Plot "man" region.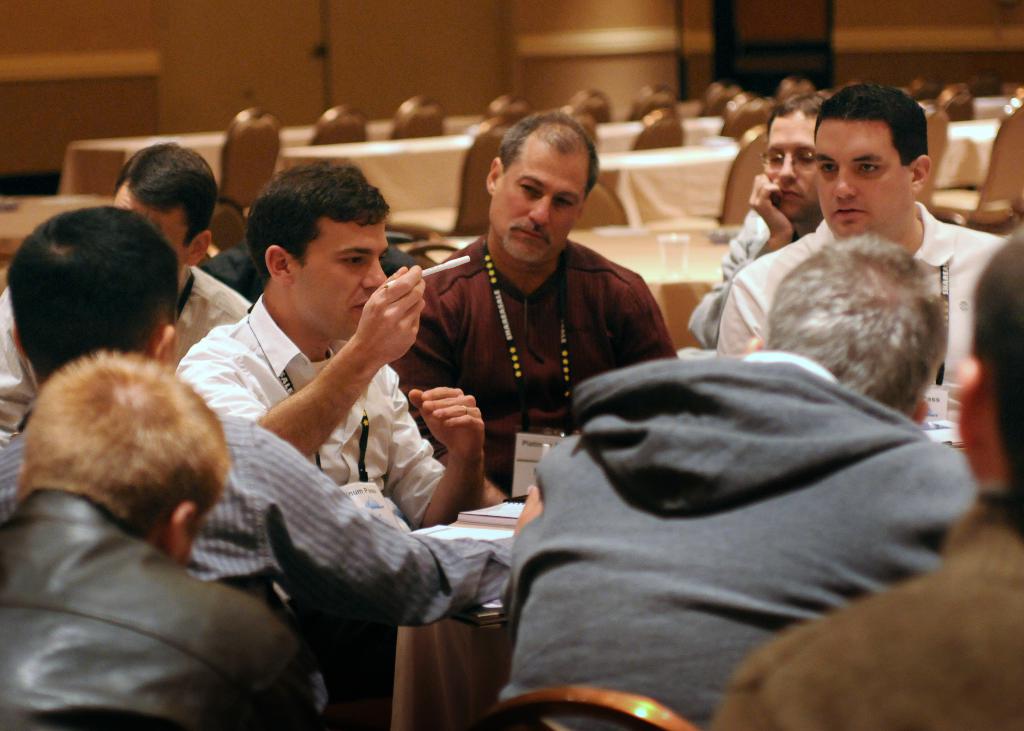
Plotted at <region>0, 143, 255, 440</region>.
